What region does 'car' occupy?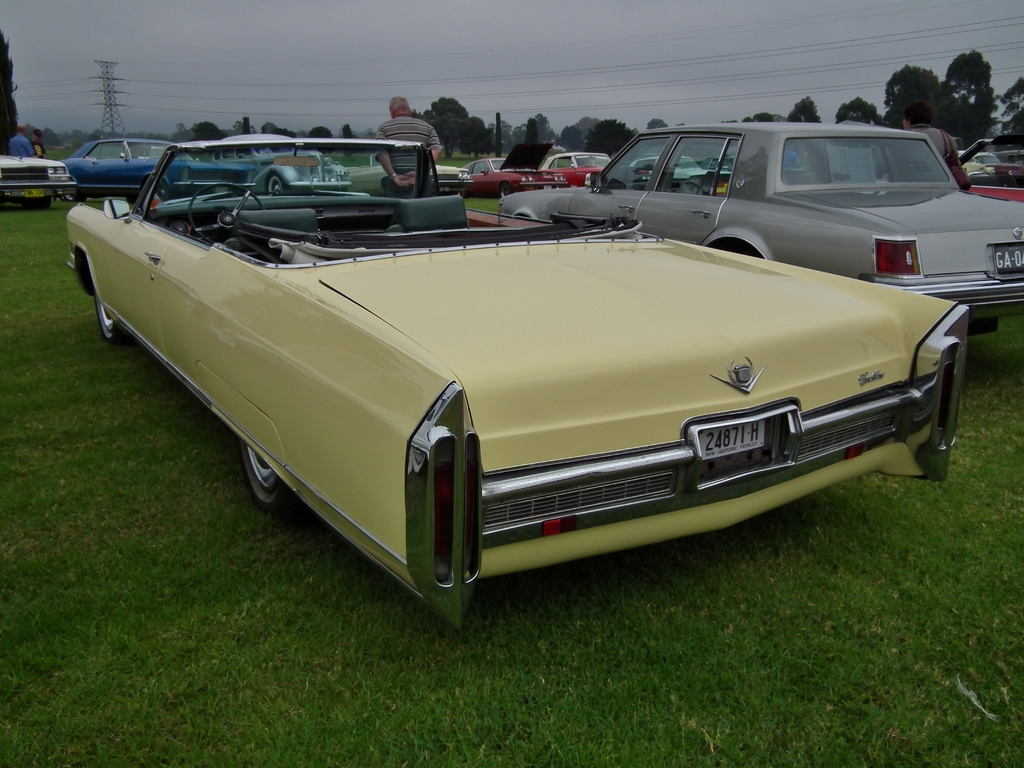
pyautogui.locateOnScreen(950, 140, 1023, 198).
